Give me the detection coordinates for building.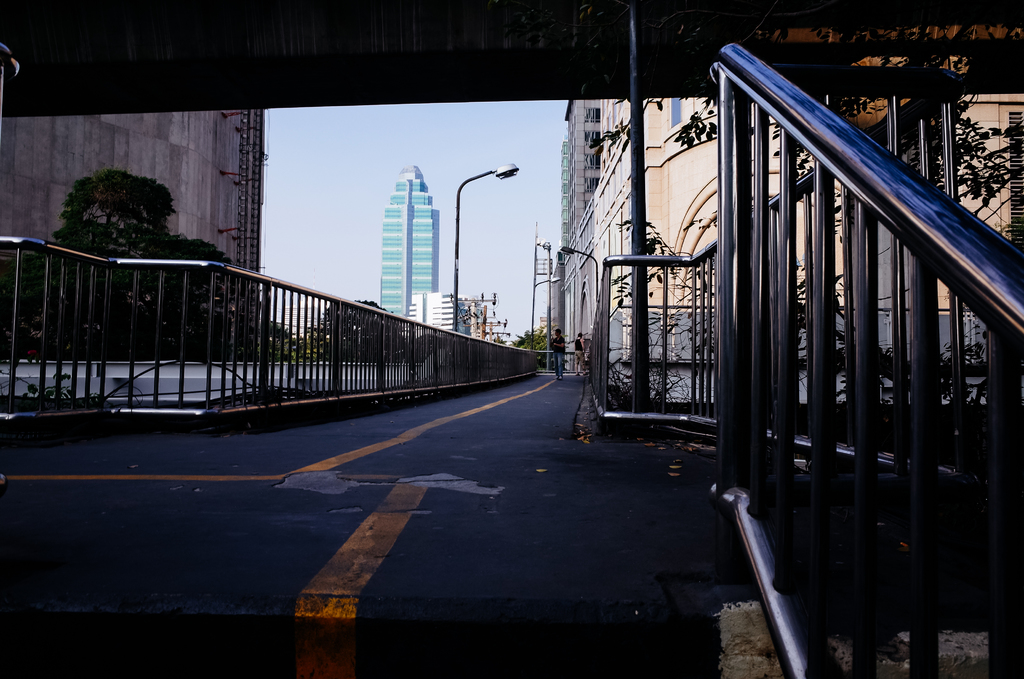
x1=0, y1=107, x2=264, y2=363.
